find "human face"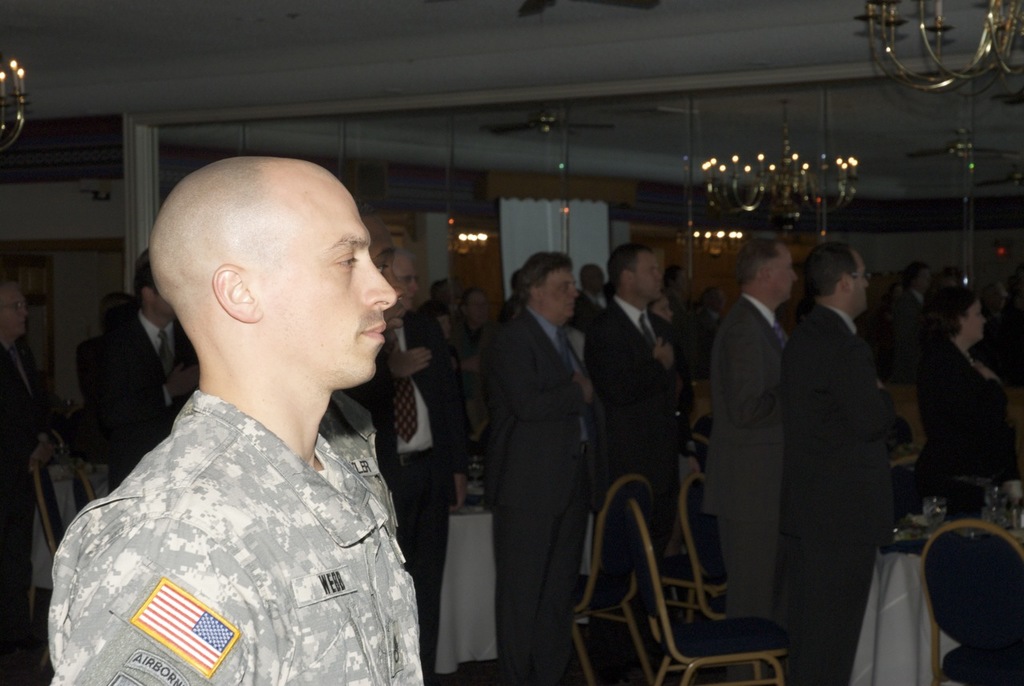
pyautogui.locateOnScreen(962, 299, 981, 342)
